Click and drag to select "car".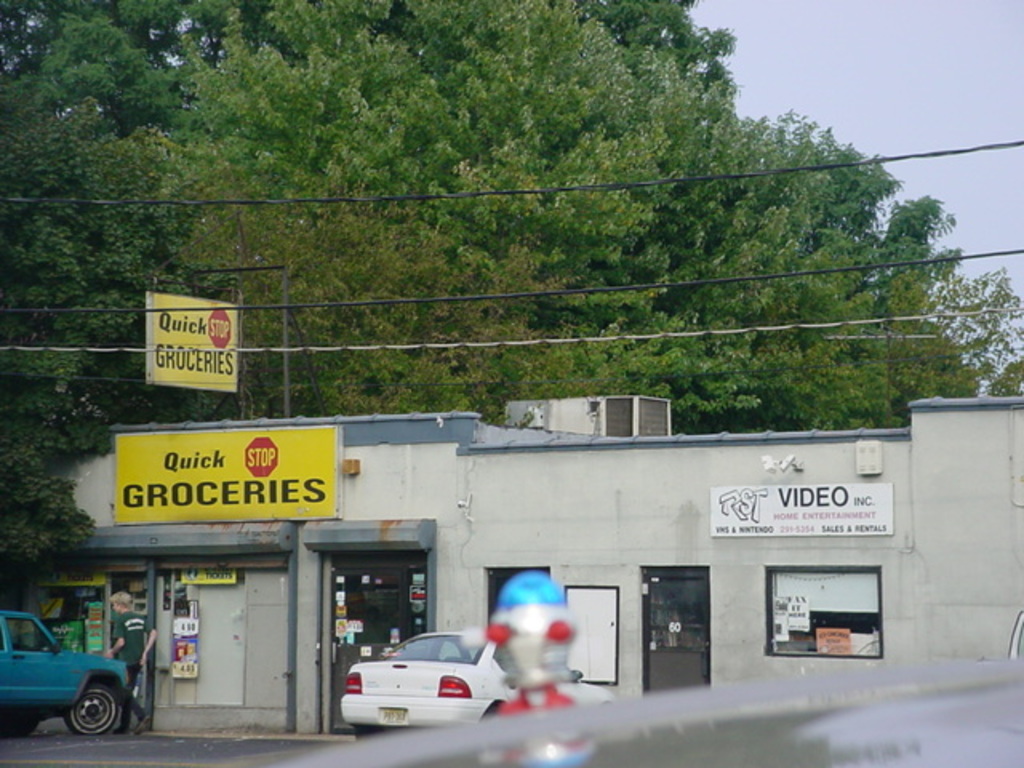
Selection: pyautogui.locateOnScreen(6, 605, 157, 752).
